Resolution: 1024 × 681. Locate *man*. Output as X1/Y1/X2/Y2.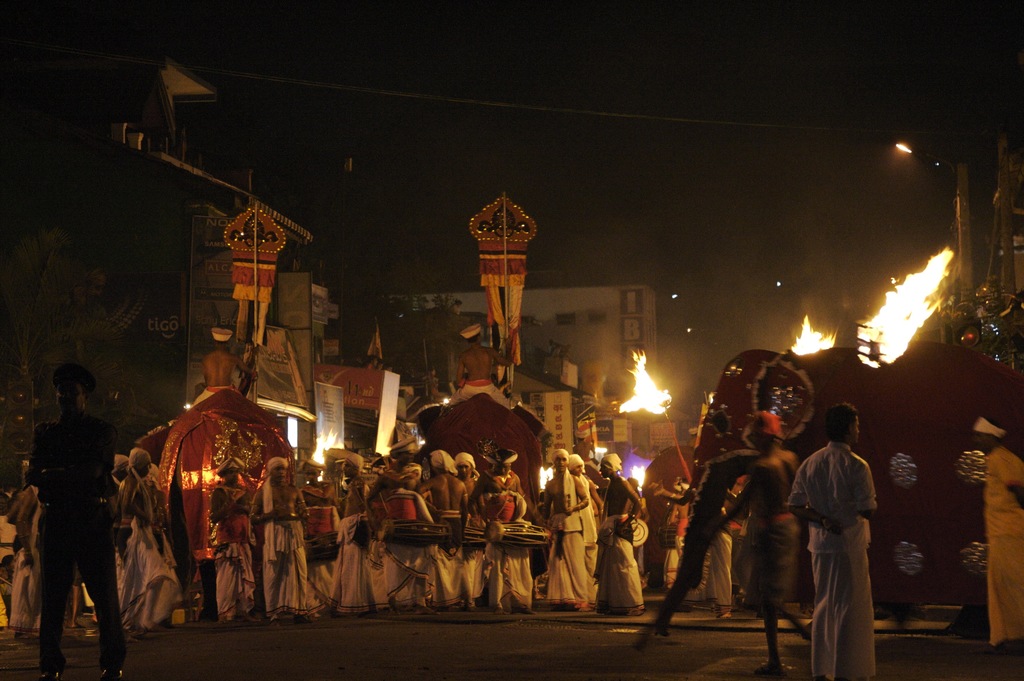
145/464/196/668.
